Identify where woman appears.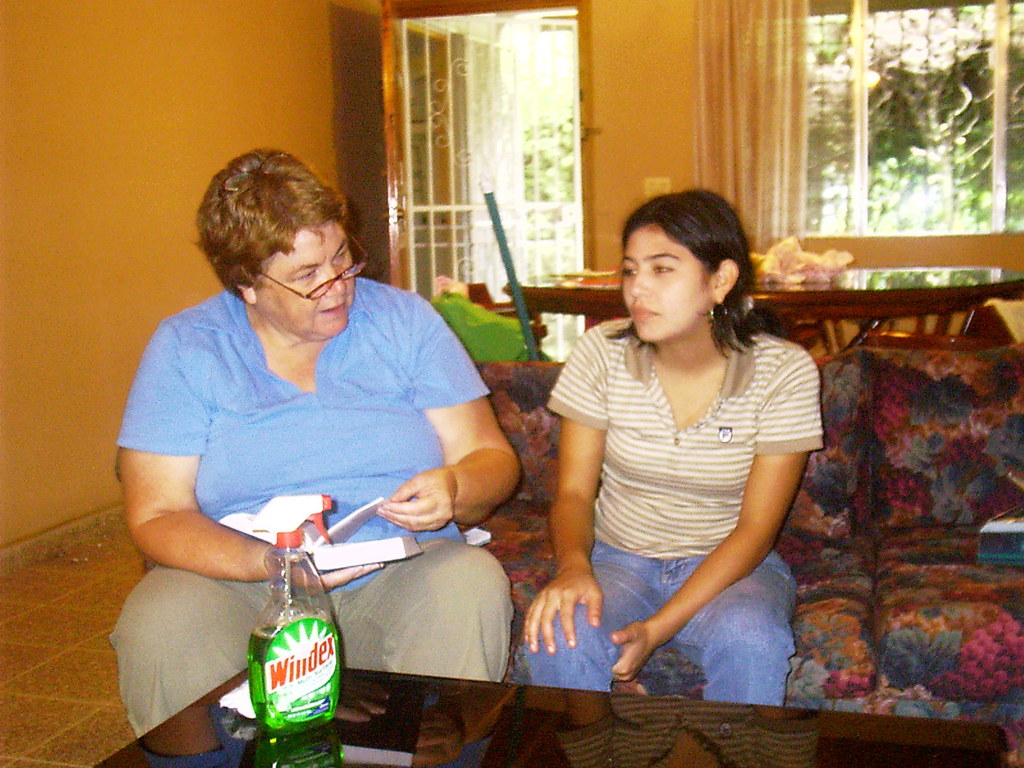
Appears at locate(108, 147, 522, 740).
